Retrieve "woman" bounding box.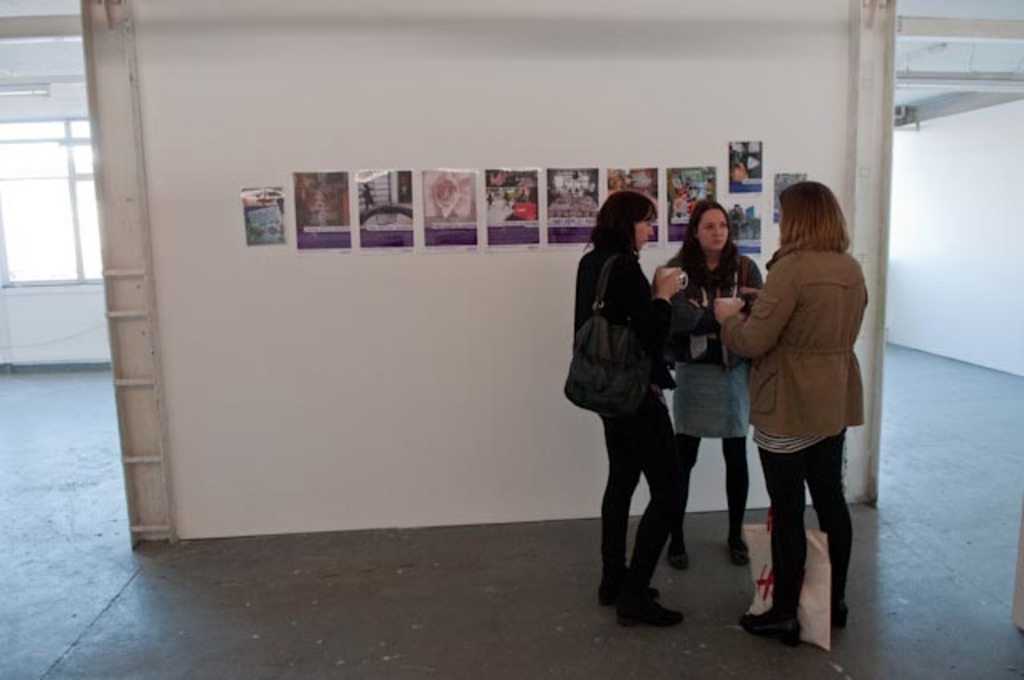
Bounding box: [566, 194, 718, 624].
